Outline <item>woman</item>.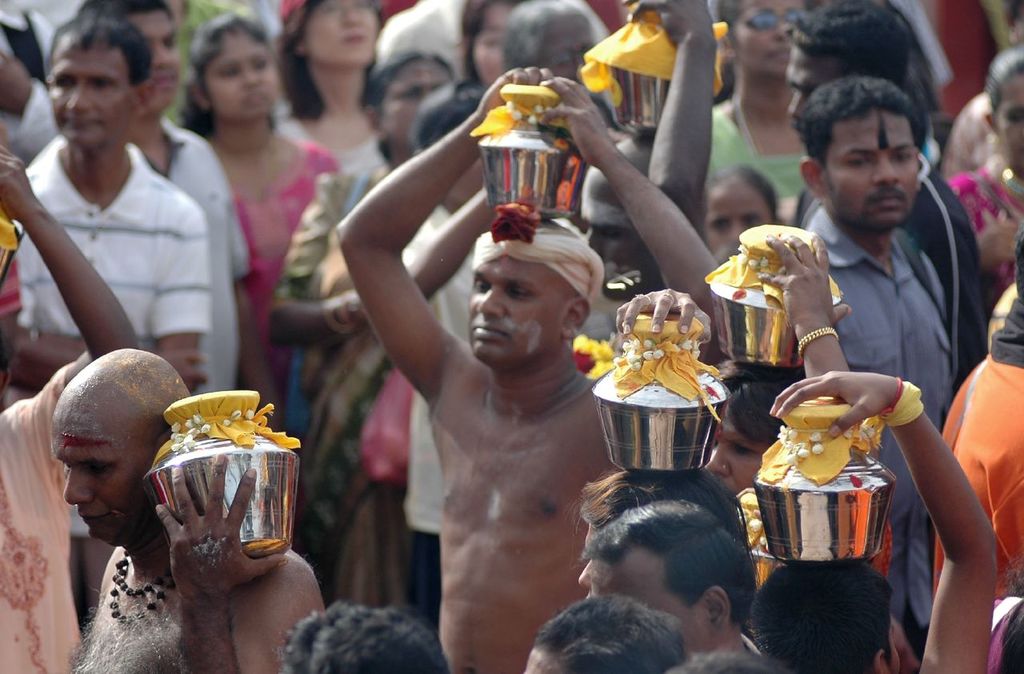
Outline: bbox=[700, 0, 811, 225].
